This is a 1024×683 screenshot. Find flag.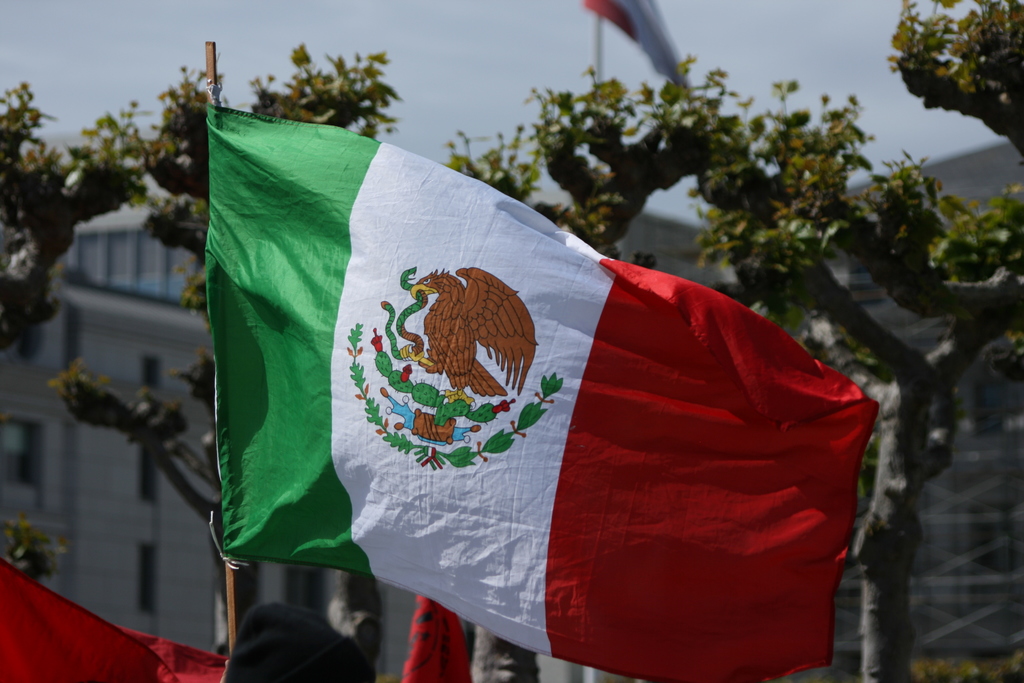
Bounding box: crop(584, 0, 693, 99).
